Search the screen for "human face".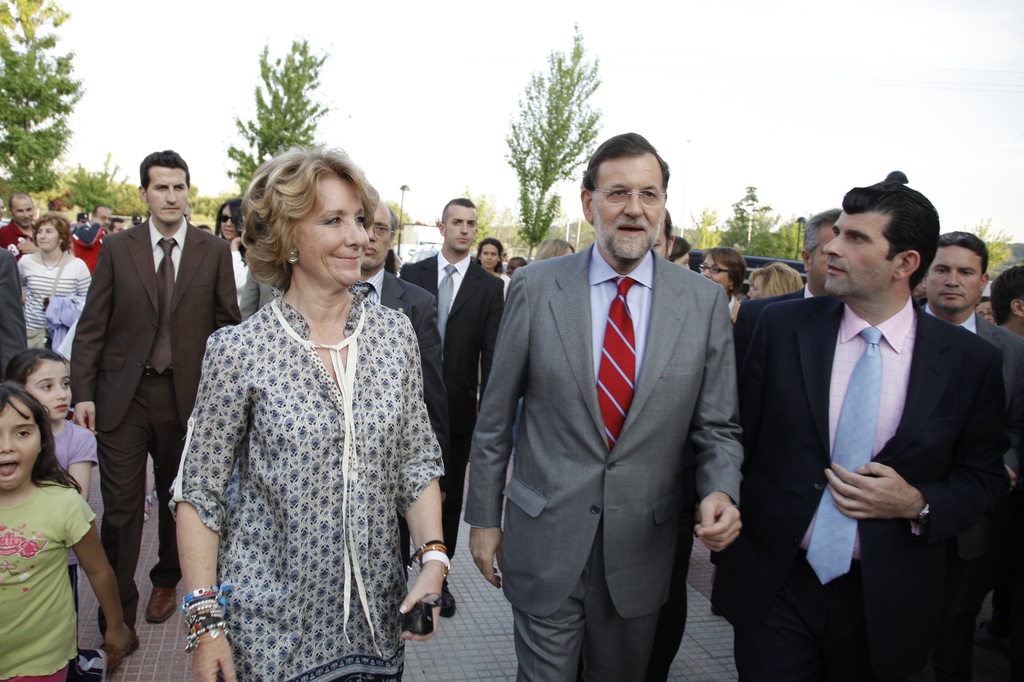
Found at bbox=[747, 273, 769, 303].
